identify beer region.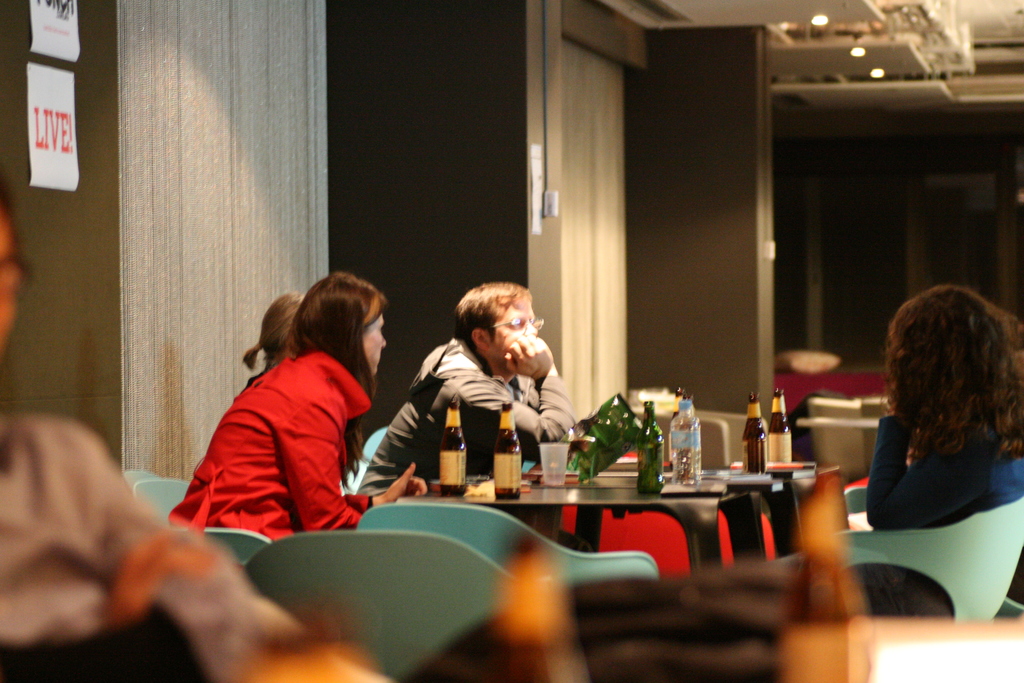
Region: pyautogui.locateOnScreen(632, 399, 670, 504).
